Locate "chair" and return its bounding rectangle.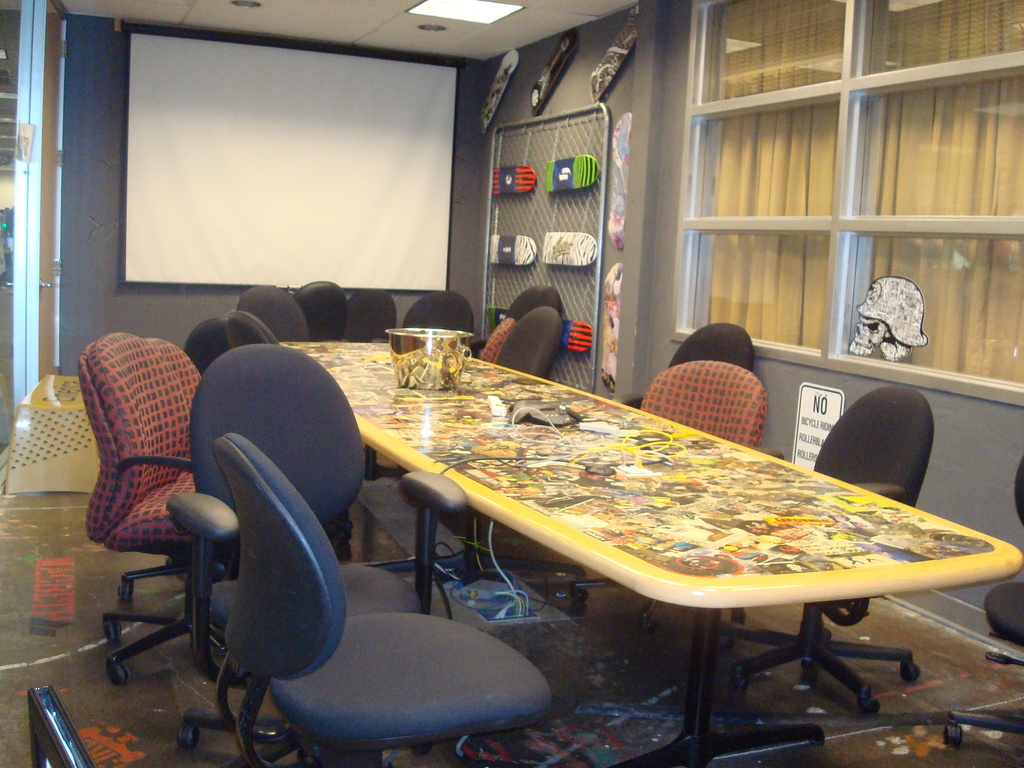
left=505, top=283, right=558, bottom=319.
